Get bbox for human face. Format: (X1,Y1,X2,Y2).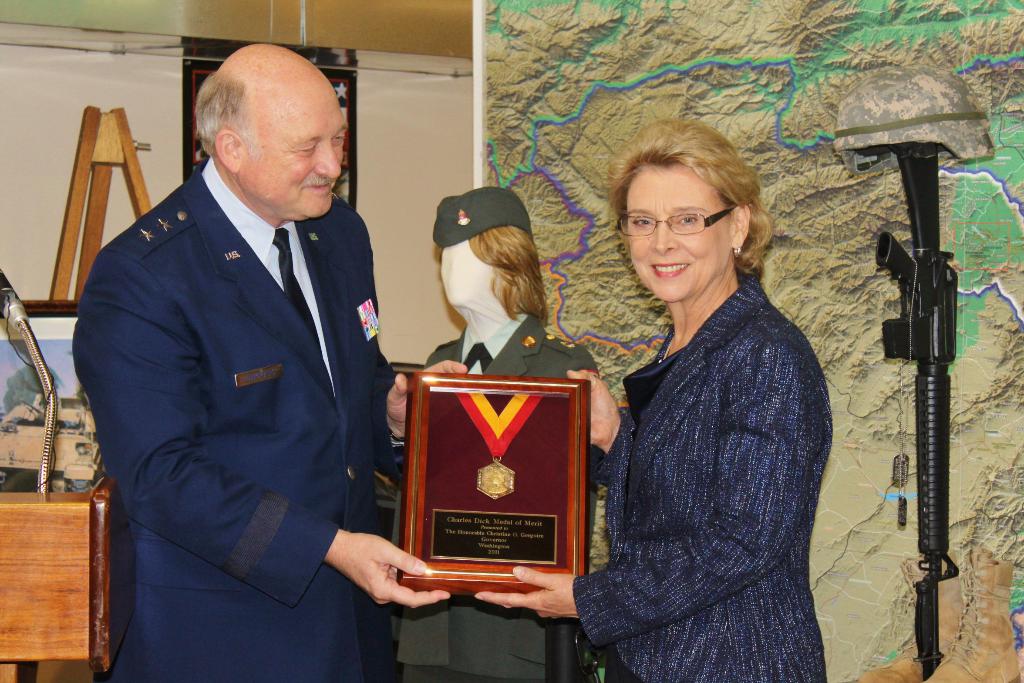
(624,167,732,299).
